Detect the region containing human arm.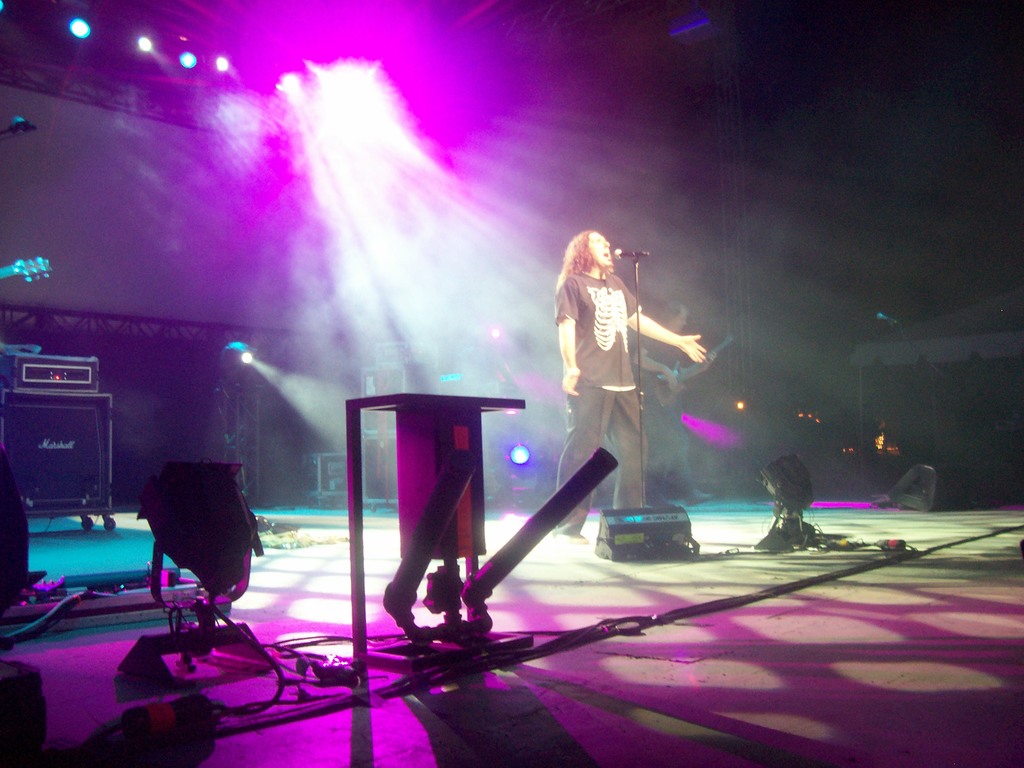
556 285 583 399.
